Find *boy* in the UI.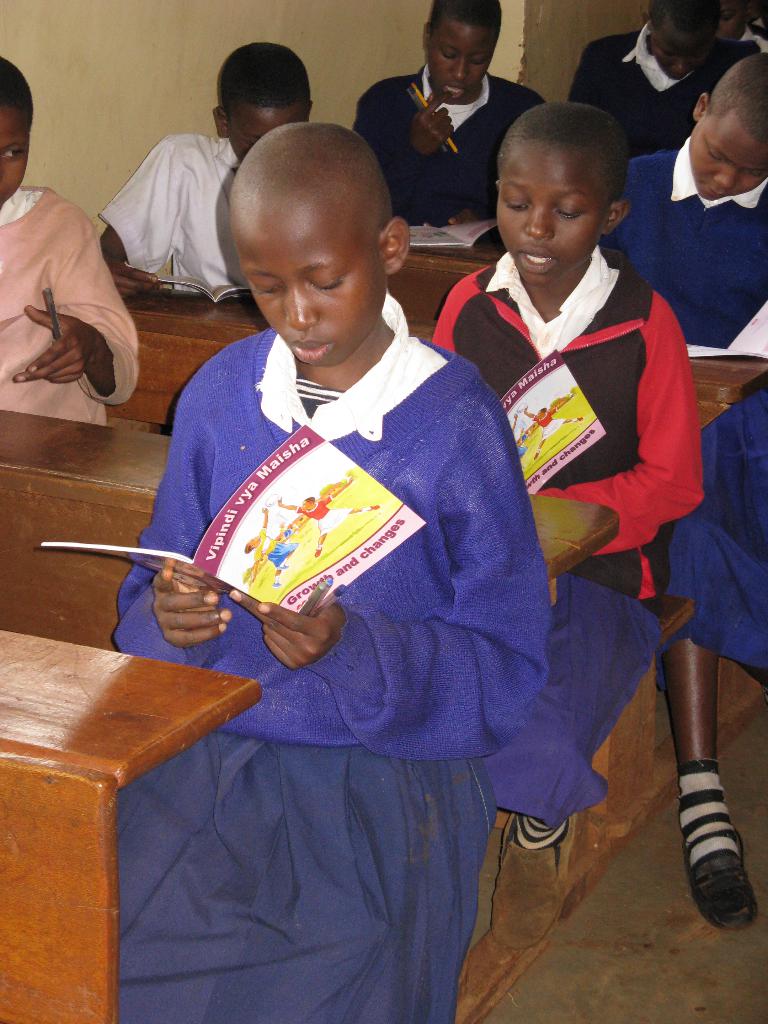
UI element at <bbox>353, 0, 548, 266</bbox>.
